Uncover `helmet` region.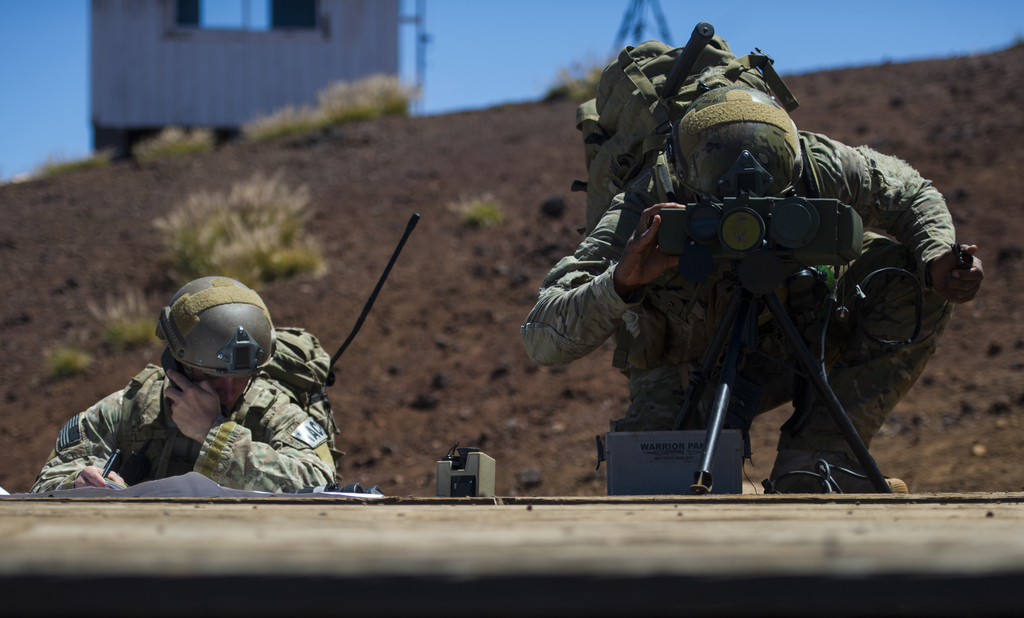
Uncovered: locate(682, 71, 805, 205).
